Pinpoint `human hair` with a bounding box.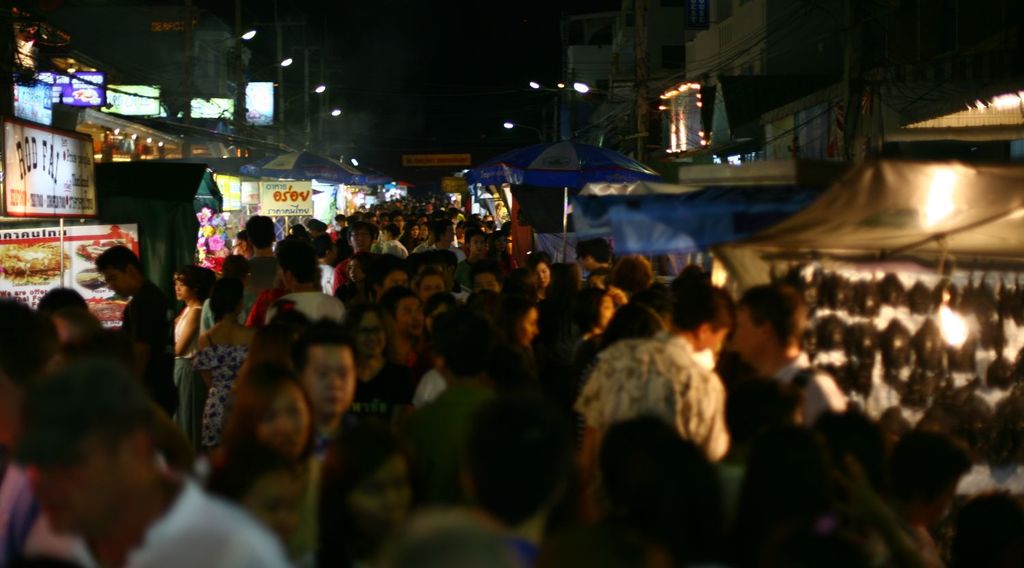
<bbox>382, 283, 417, 319</bbox>.
